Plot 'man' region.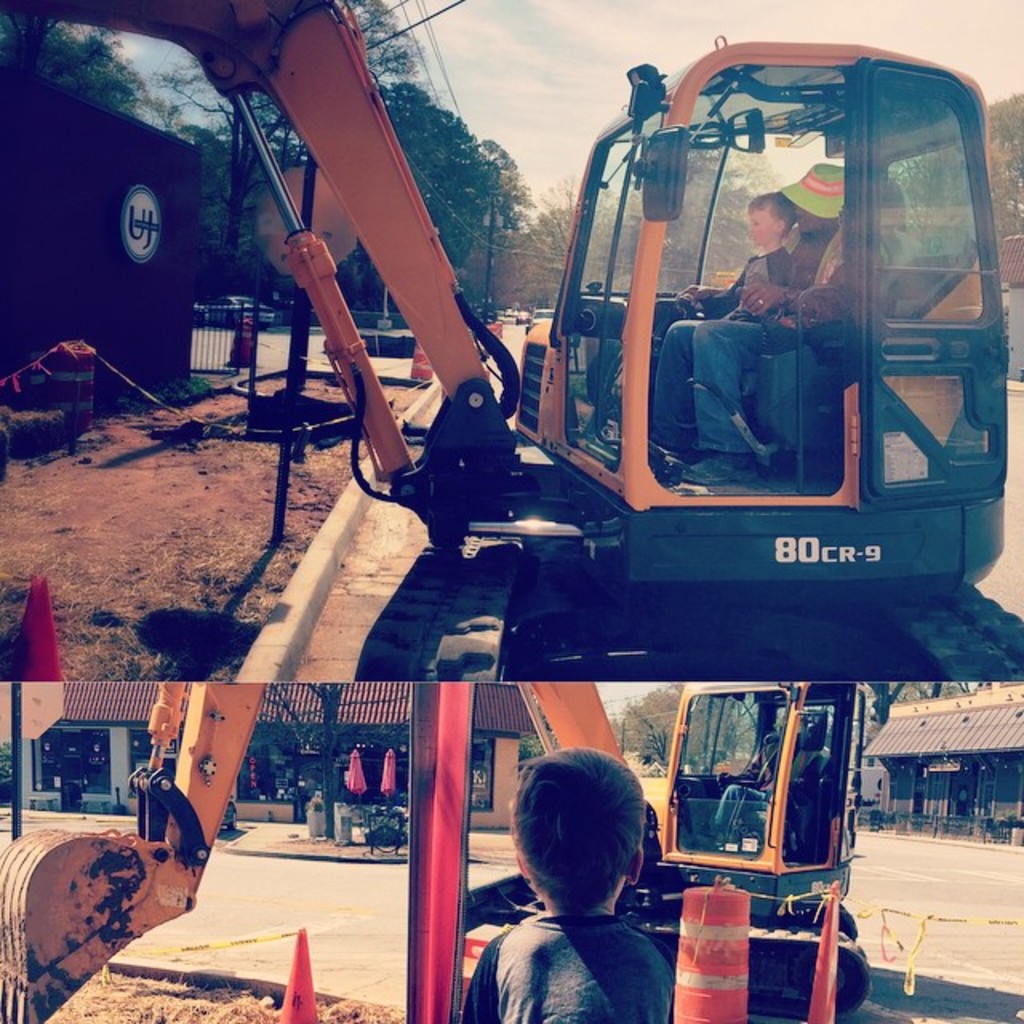
Plotted at <region>706, 707, 813, 848</region>.
